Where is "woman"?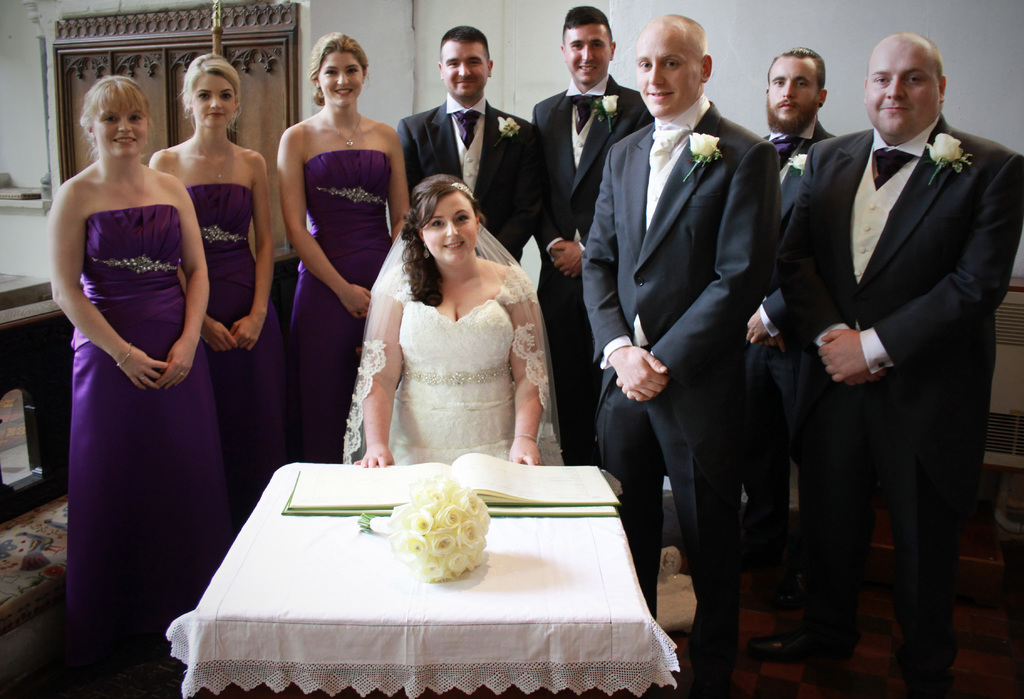
left=339, top=172, right=552, bottom=467.
